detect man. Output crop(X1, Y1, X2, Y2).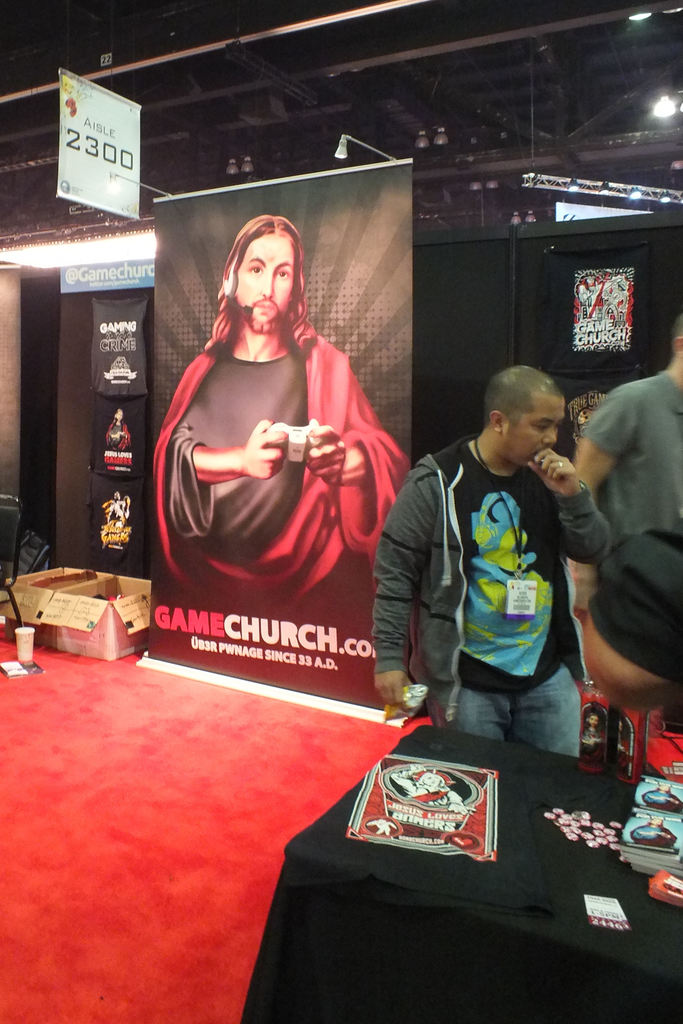
crop(141, 216, 407, 607).
